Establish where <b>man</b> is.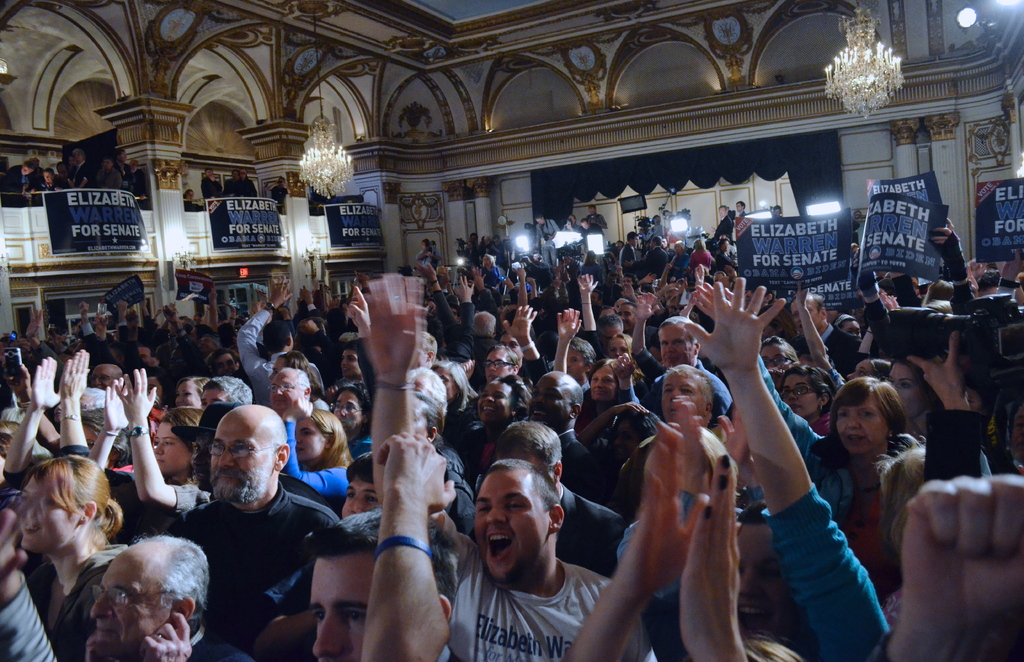
Established at <bbox>586, 205, 608, 229</bbox>.
